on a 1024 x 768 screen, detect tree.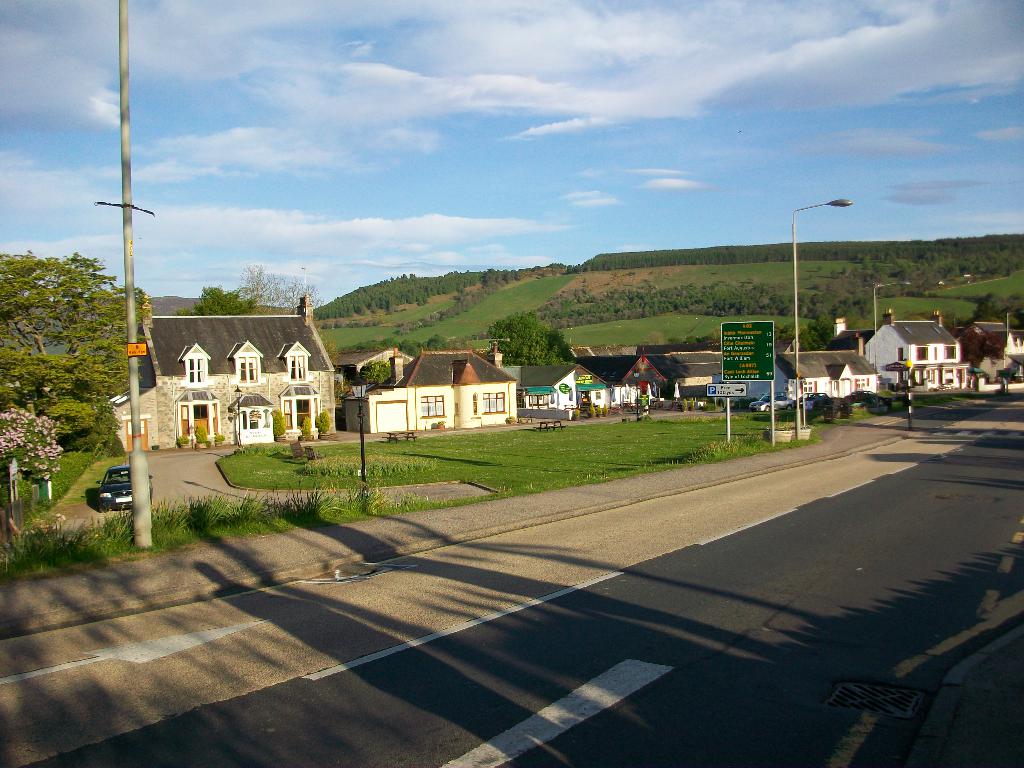
pyautogui.locateOnScreen(238, 259, 317, 315).
